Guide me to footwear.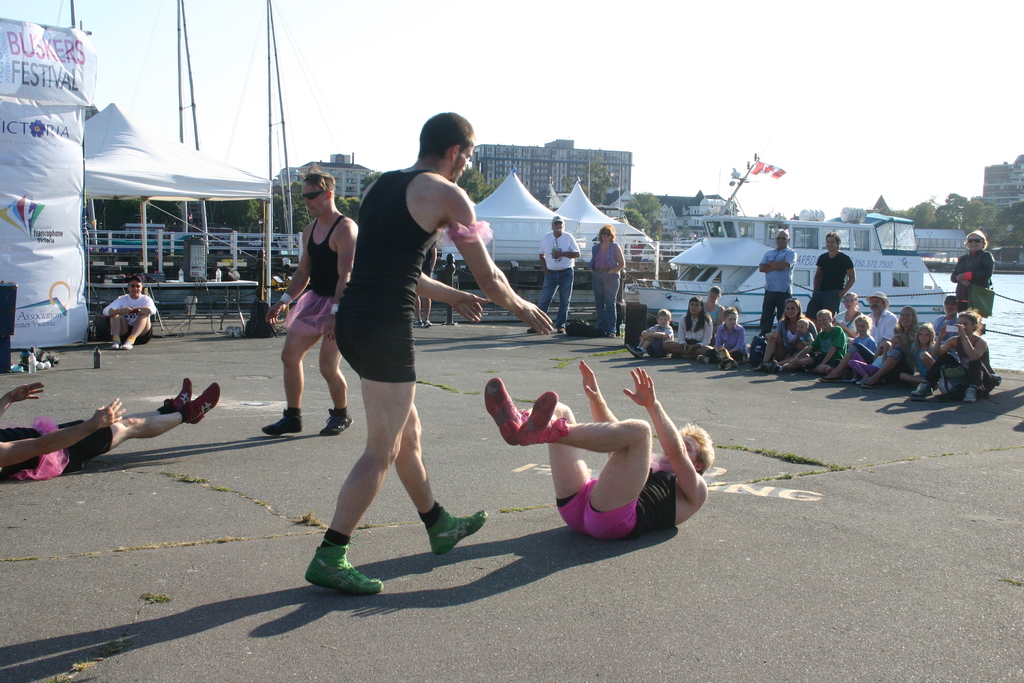
Guidance: {"x1": 167, "y1": 381, "x2": 193, "y2": 413}.
